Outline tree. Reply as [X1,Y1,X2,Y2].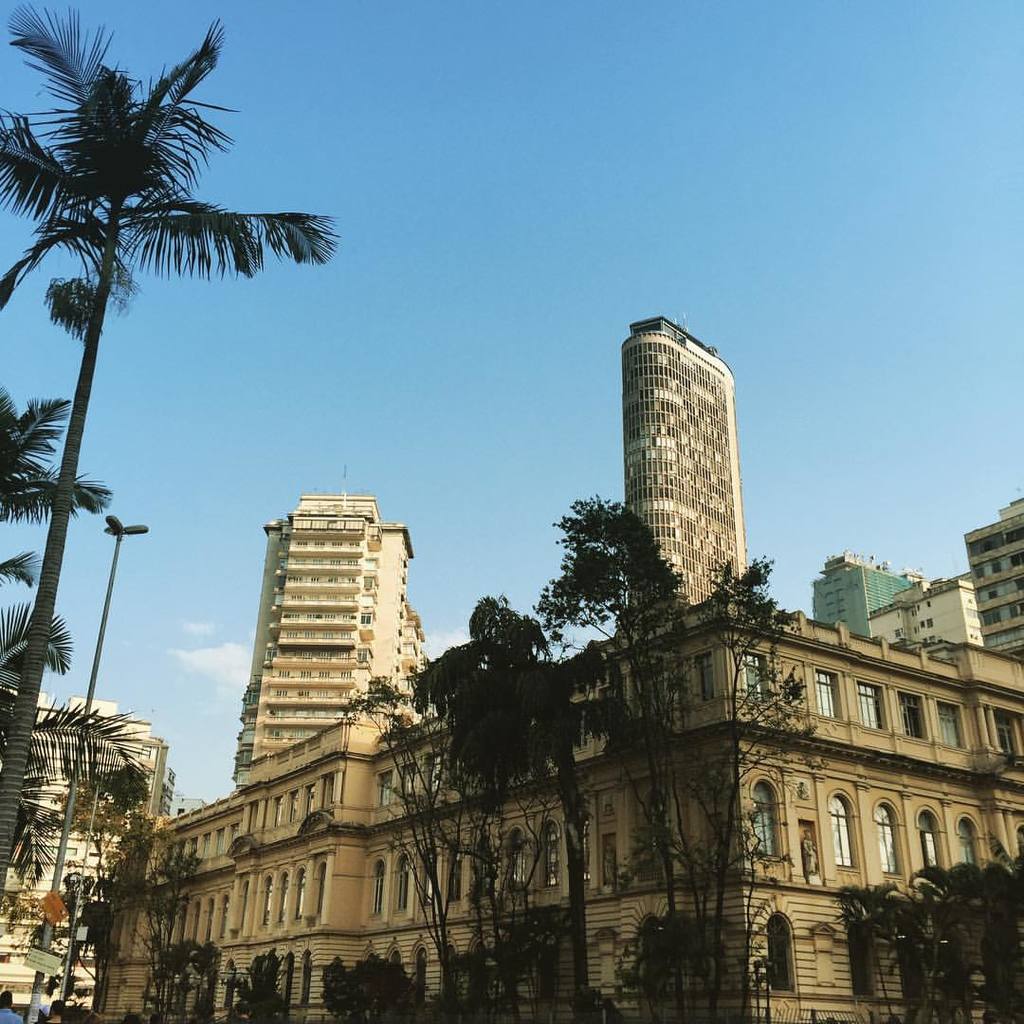
[137,850,229,1023].
